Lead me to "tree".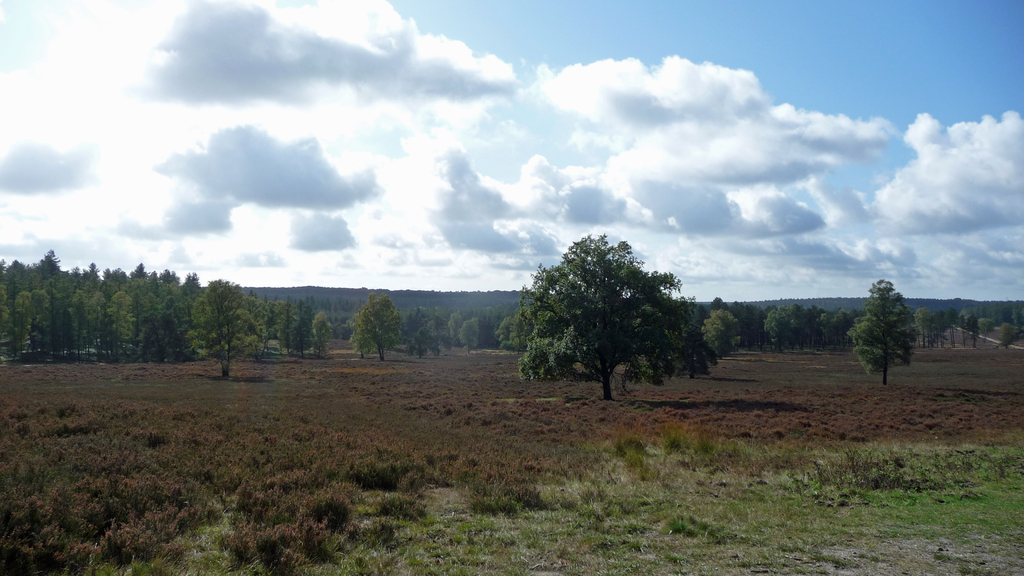
Lead to Rect(847, 279, 919, 388).
